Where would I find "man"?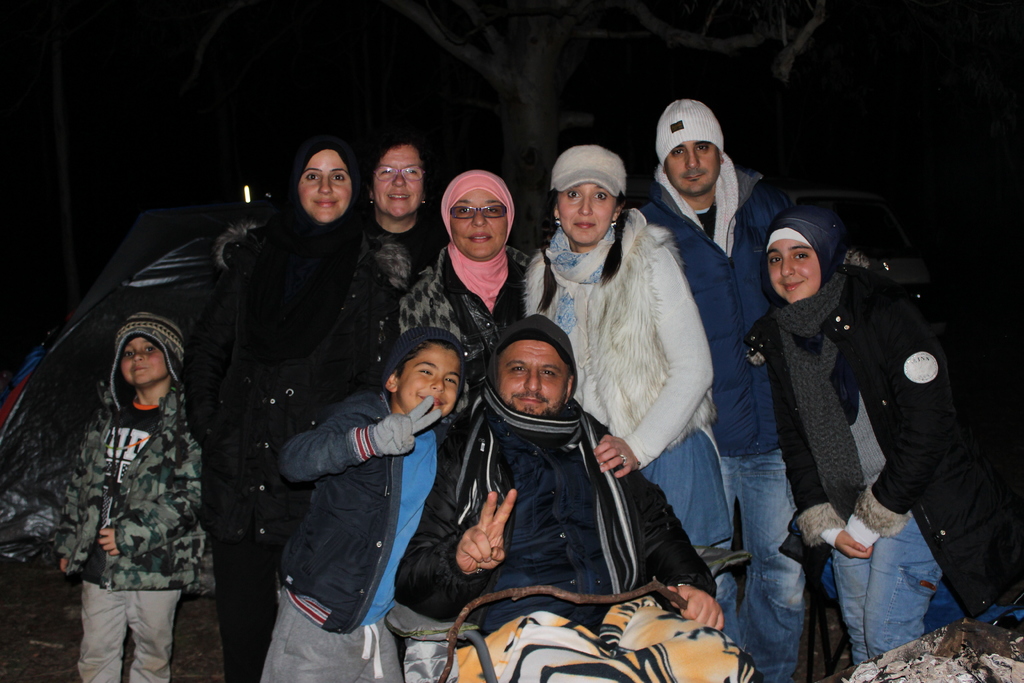
At box=[638, 98, 794, 682].
